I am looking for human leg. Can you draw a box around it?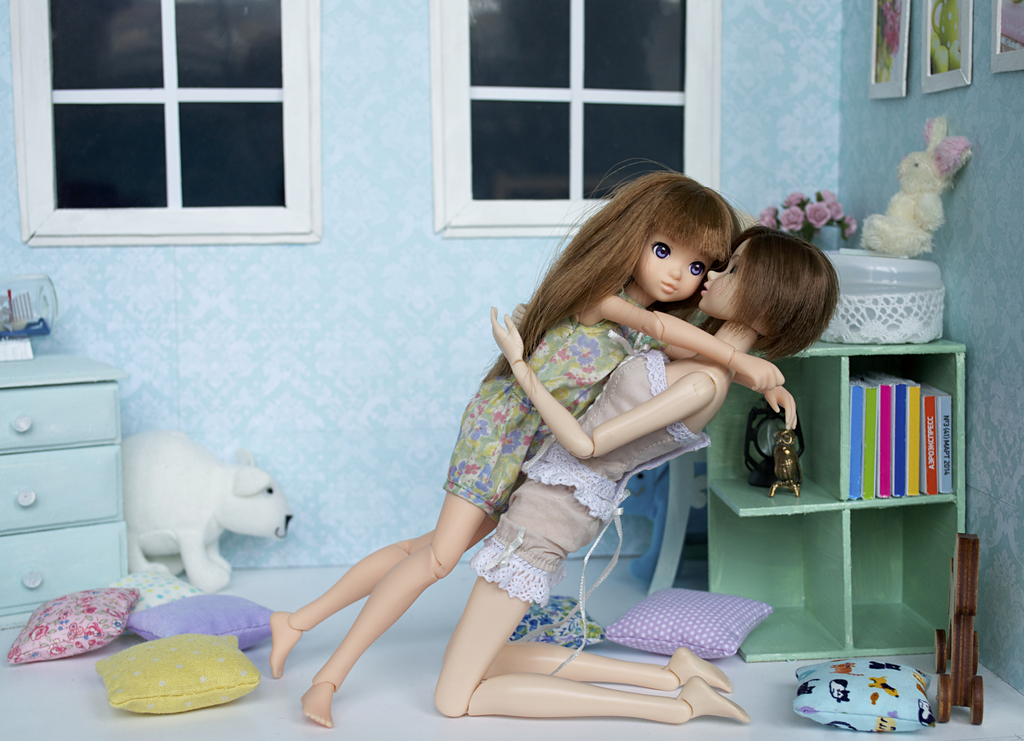
Sure, the bounding box is <box>266,541,417,673</box>.
